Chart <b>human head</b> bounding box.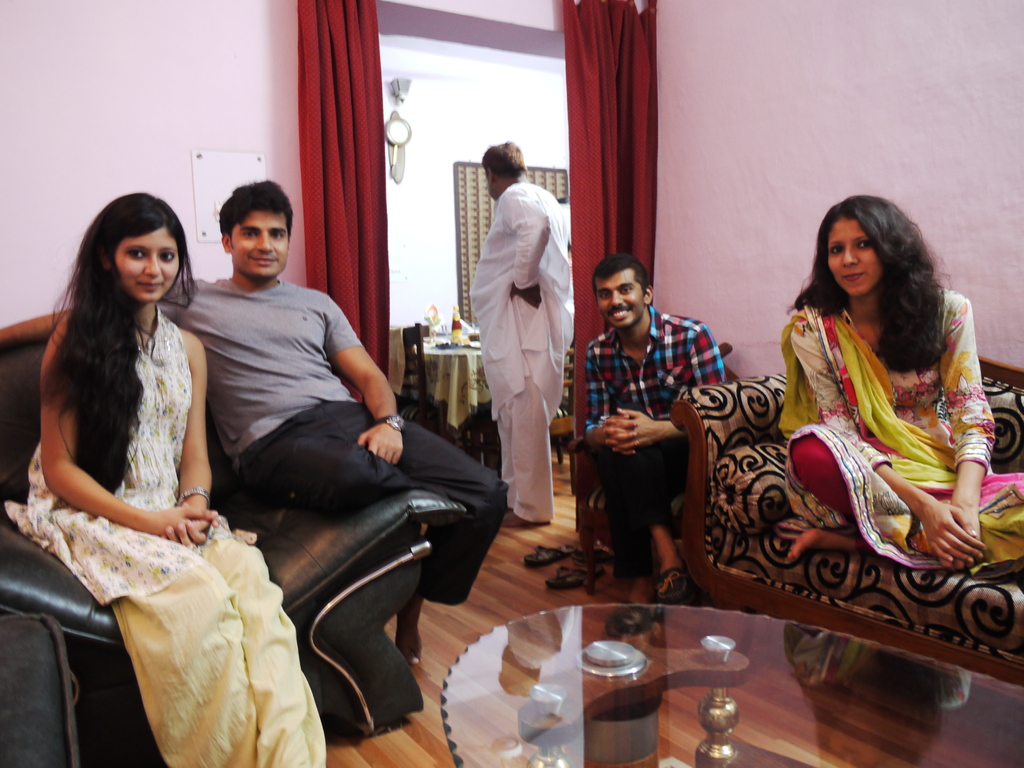
Charted: [left=218, top=181, right=292, bottom=278].
